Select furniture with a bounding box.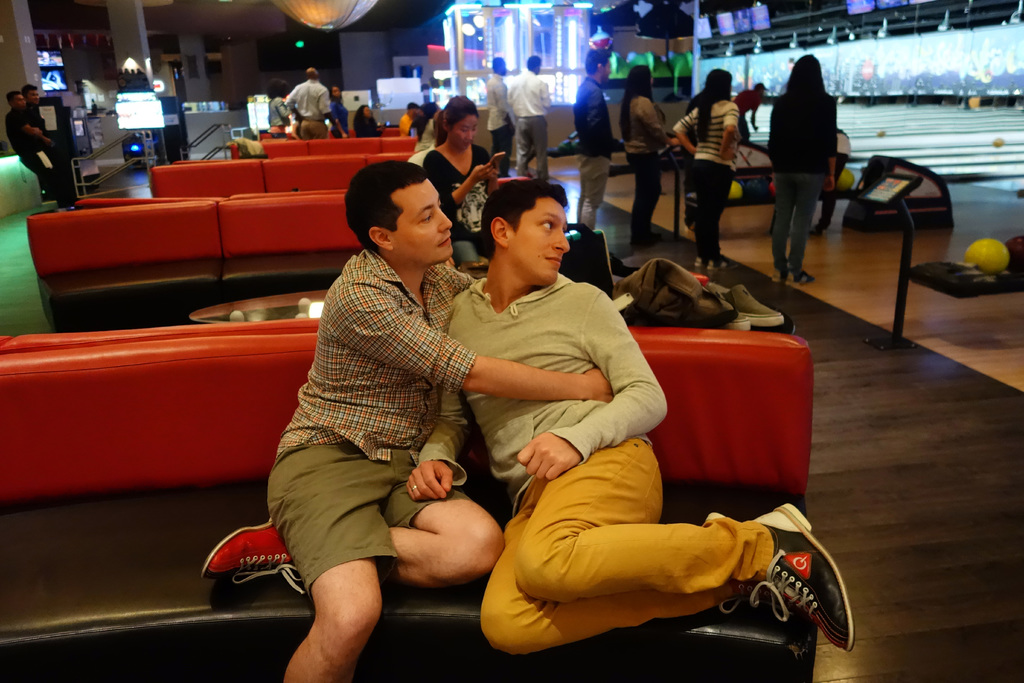
{"left": 0, "top": 323, "right": 815, "bottom": 682}.
